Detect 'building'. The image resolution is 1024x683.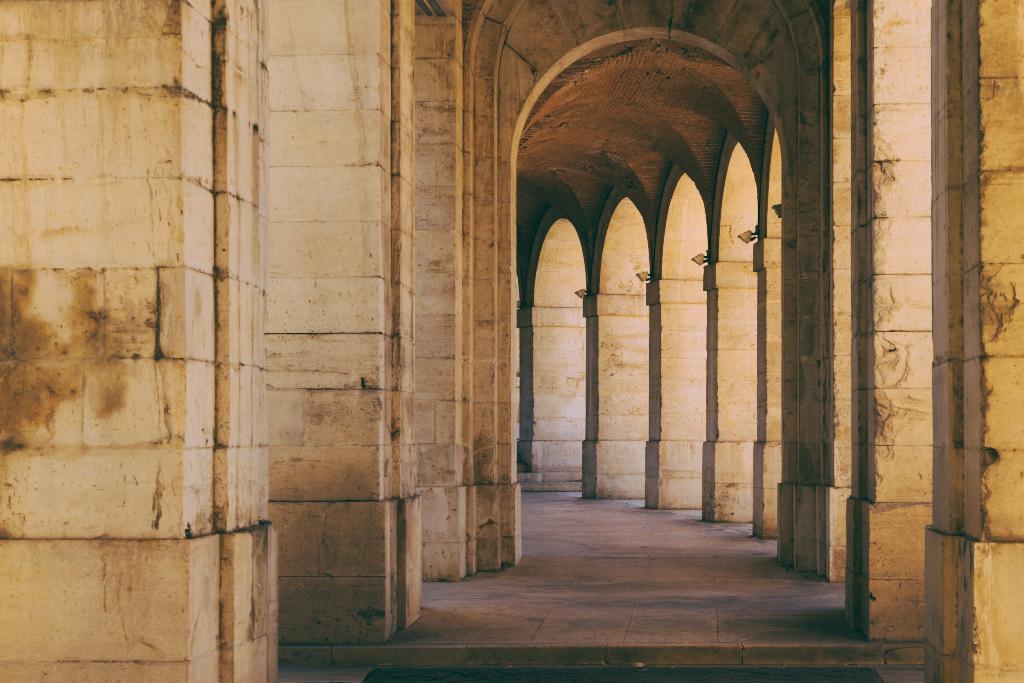
detection(0, 0, 1023, 682).
